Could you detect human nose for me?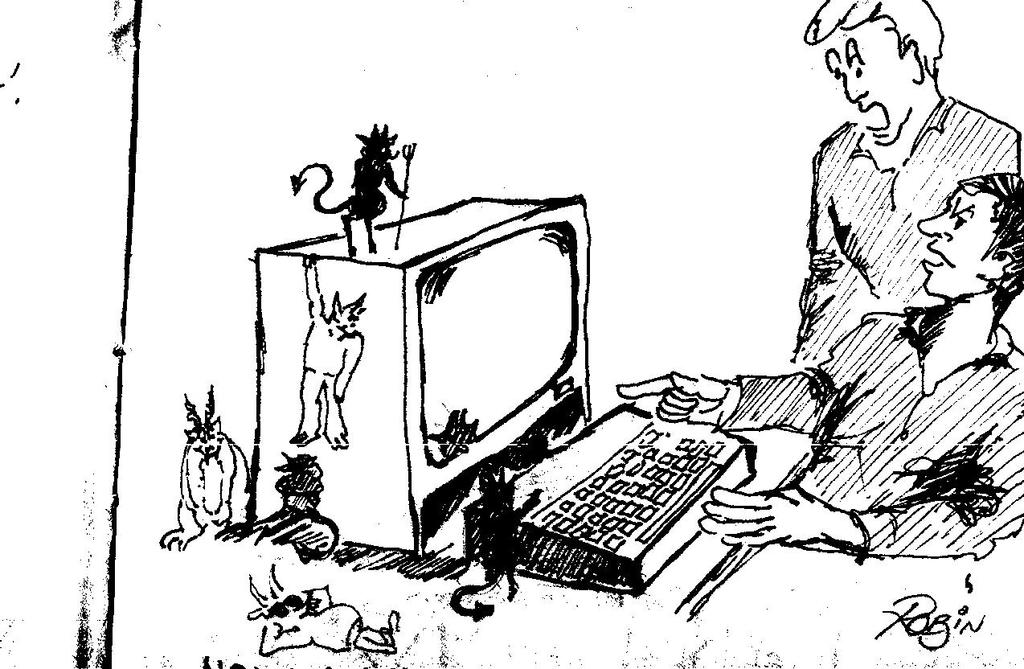
Detection result: region(840, 74, 866, 103).
